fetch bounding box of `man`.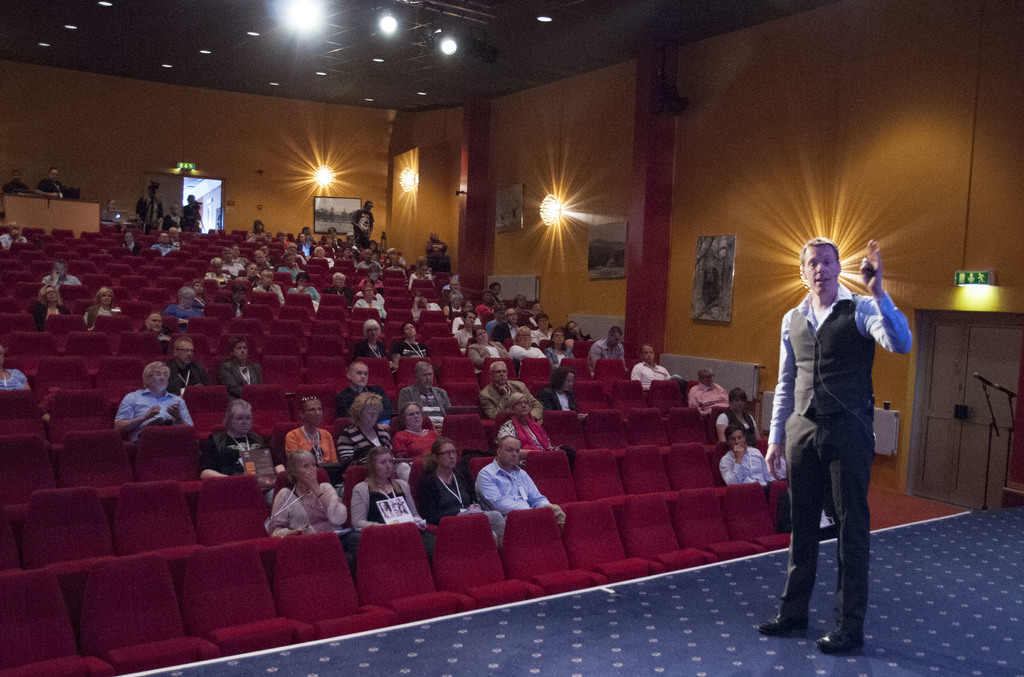
Bbox: detection(455, 300, 481, 328).
